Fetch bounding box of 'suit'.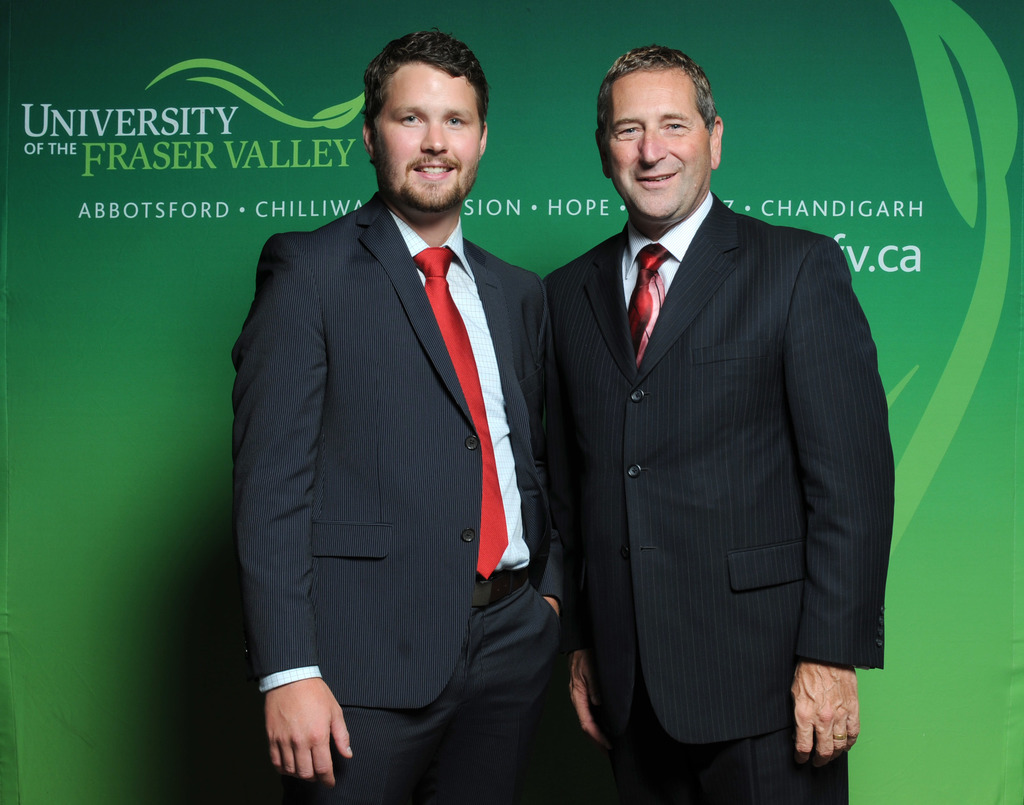
Bbox: <box>227,77,558,778</box>.
